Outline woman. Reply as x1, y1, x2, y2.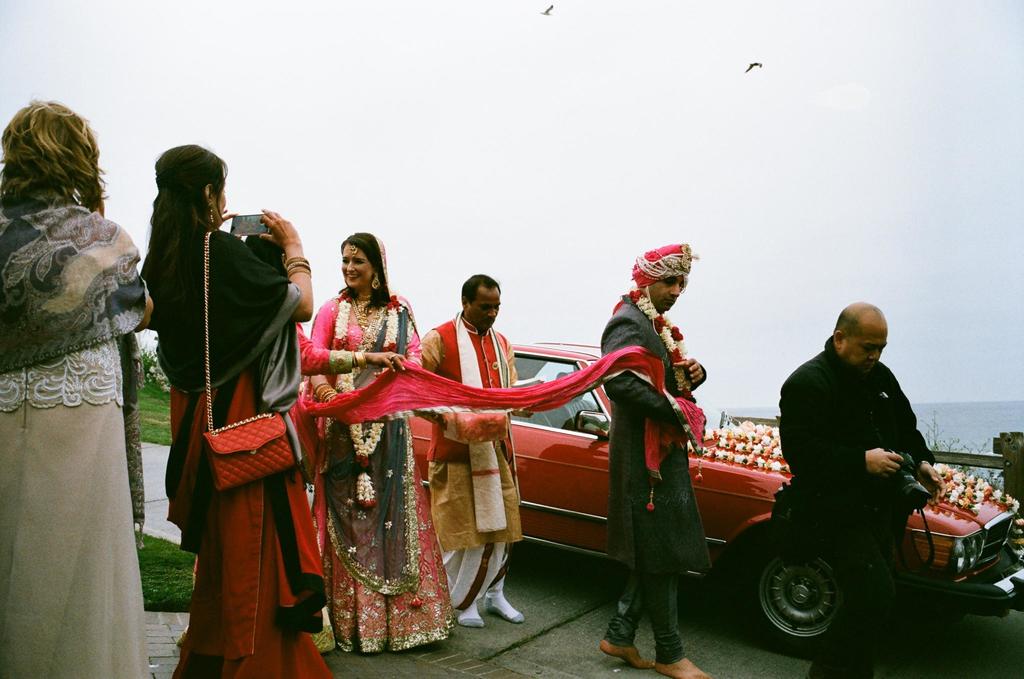
0, 97, 155, 678.
